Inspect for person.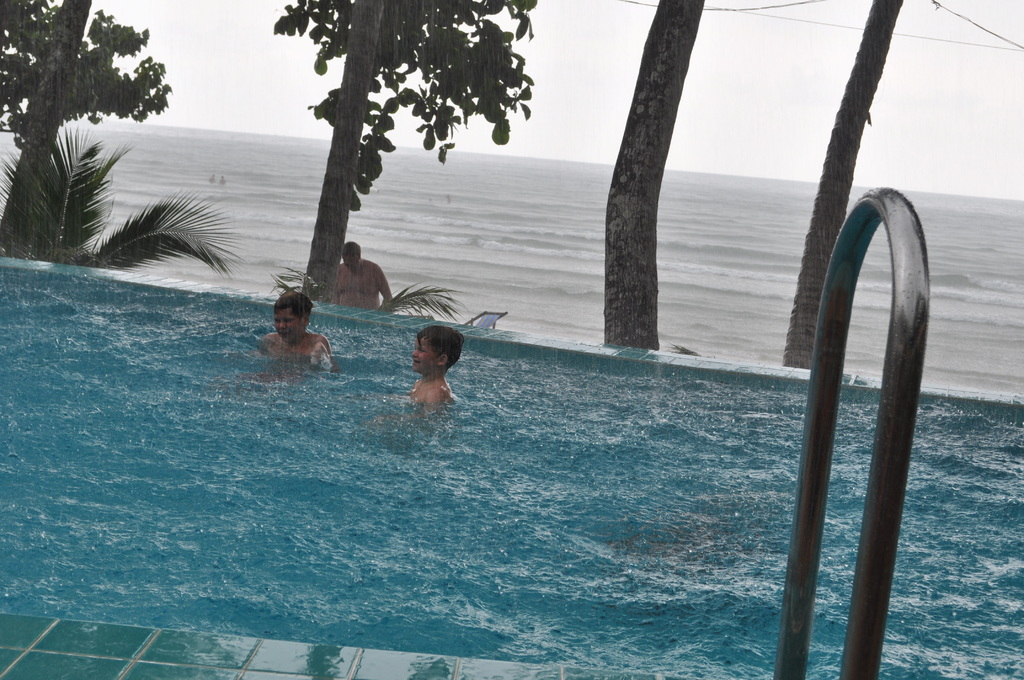
Inspection: (left=327, top=235, right=394, bottom=315).
